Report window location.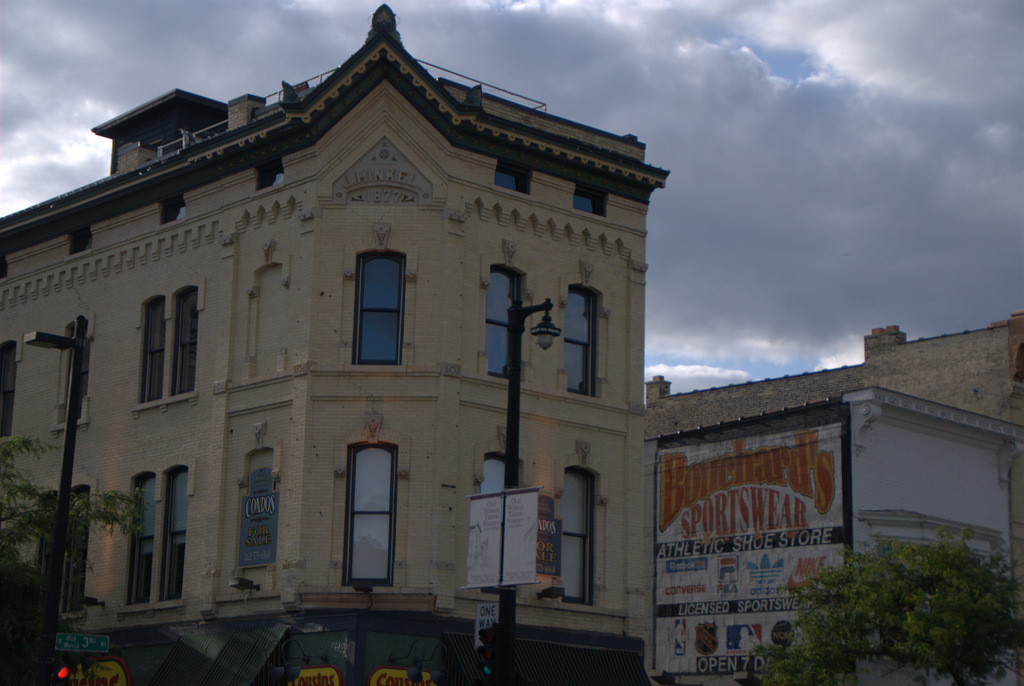
Report: [left=492, top=168, right=529, bottom=196].
